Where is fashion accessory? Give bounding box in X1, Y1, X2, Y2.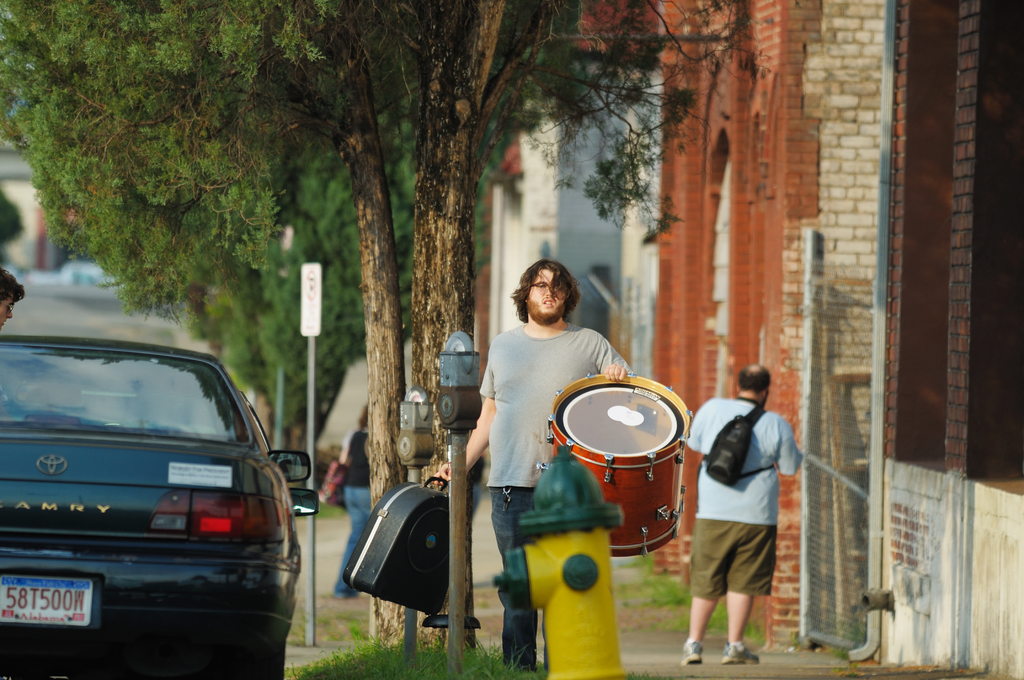
318, 427, 358, 510.
